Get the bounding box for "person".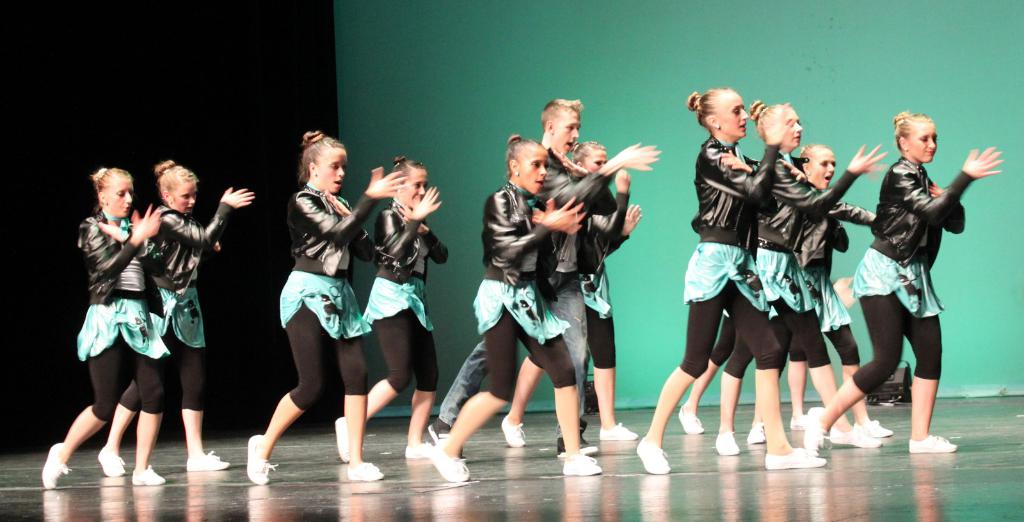
box=[637, 86, 826, 477].
